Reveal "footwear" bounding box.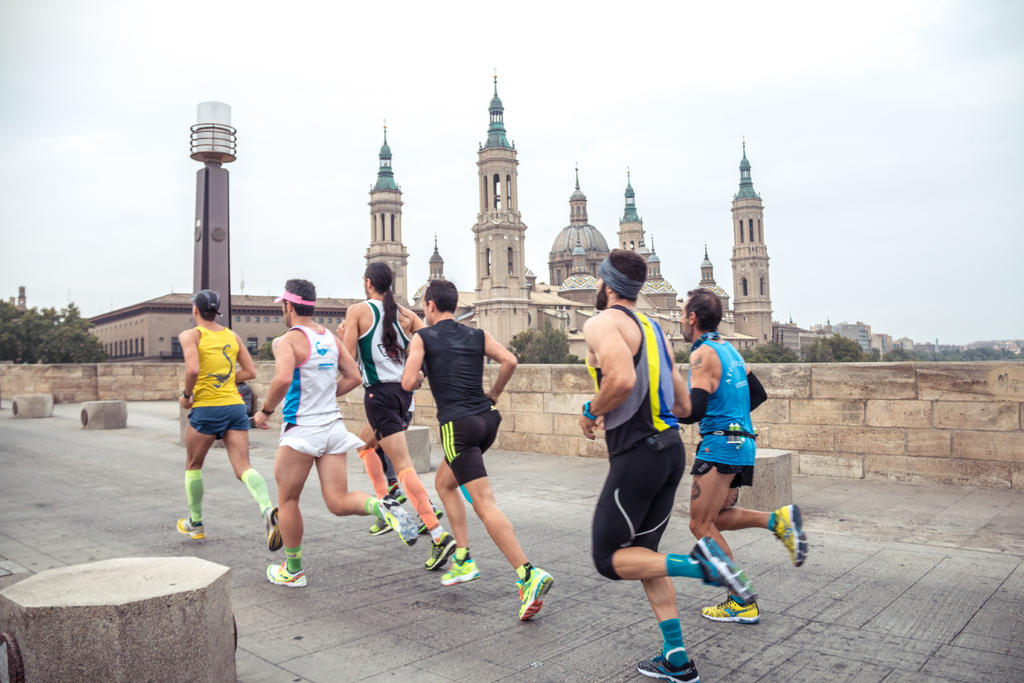
Revealed: crop(390, 489, 411, 508).
